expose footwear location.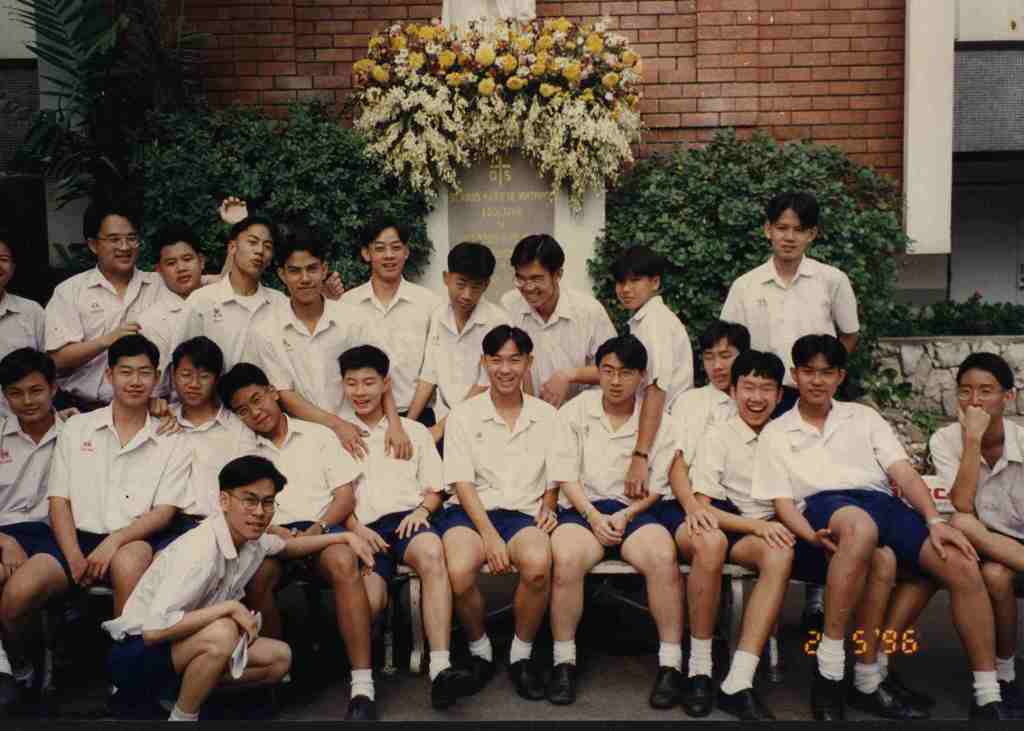
Exposed at <box>717,680,774,724</box>.
